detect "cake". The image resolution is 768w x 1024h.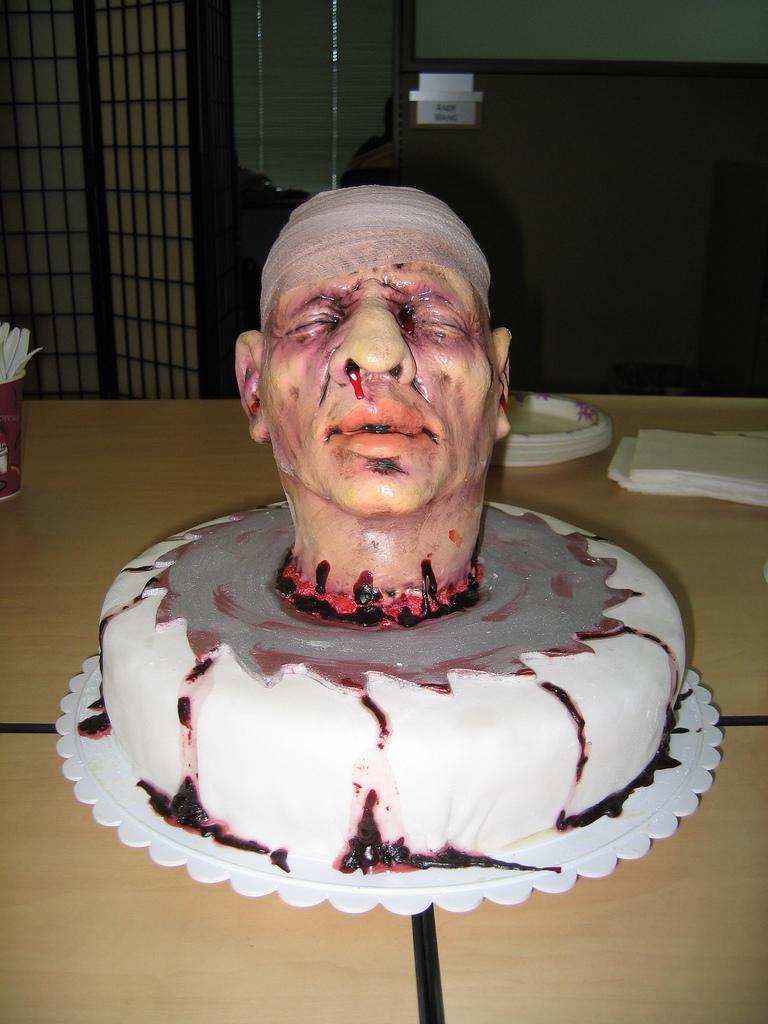
bbox=[94, 495, 692, 870].
